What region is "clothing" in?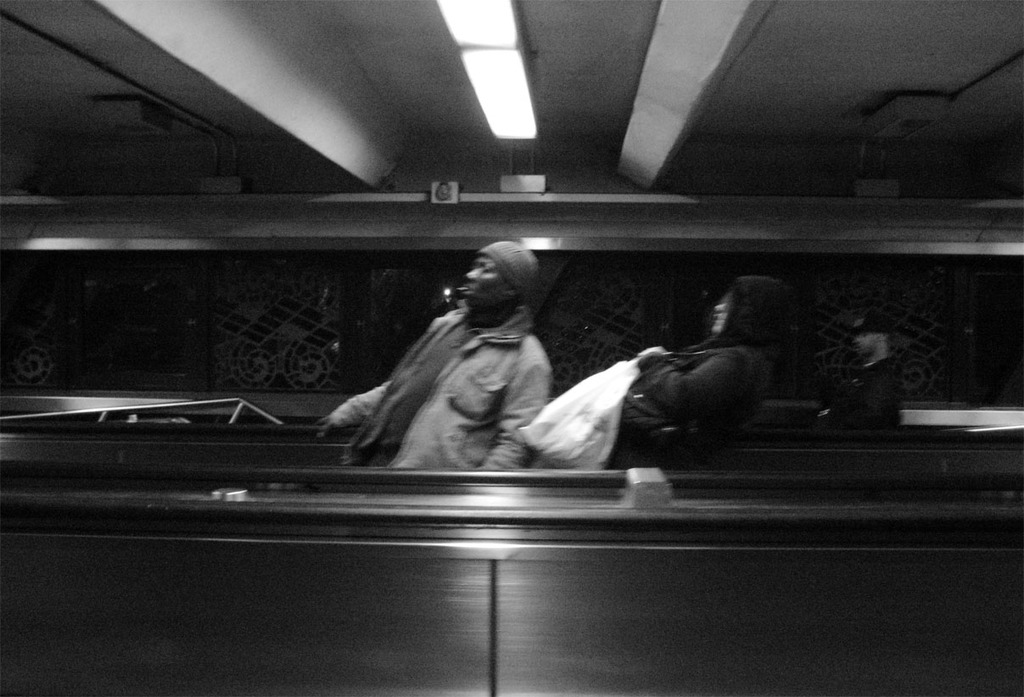
327:300:565:483.
